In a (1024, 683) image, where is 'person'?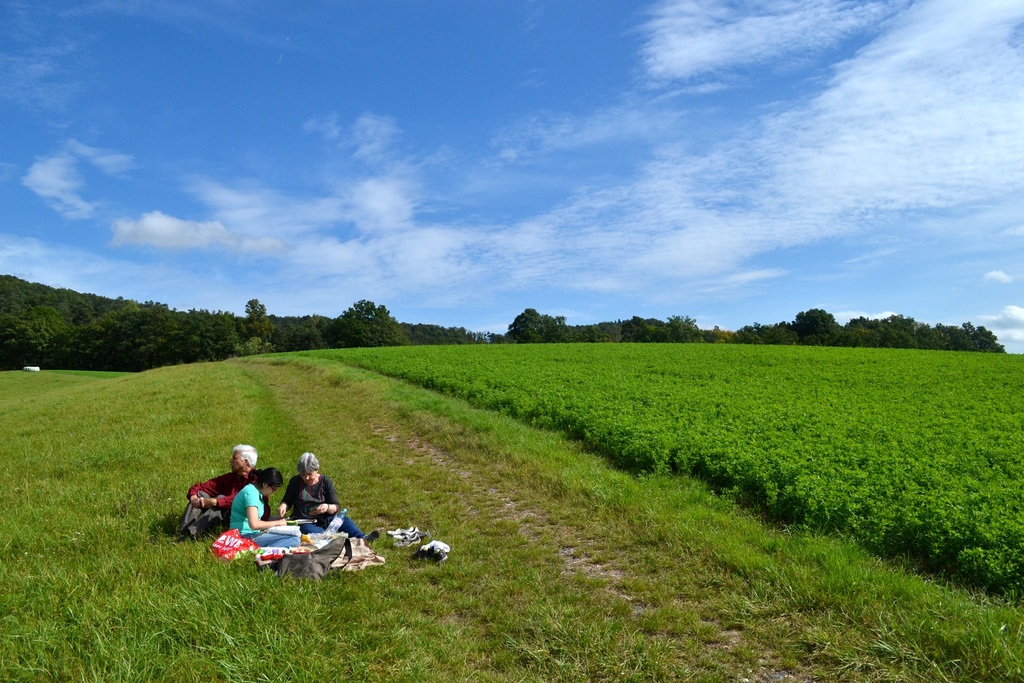
230, 469, 300, 563.
